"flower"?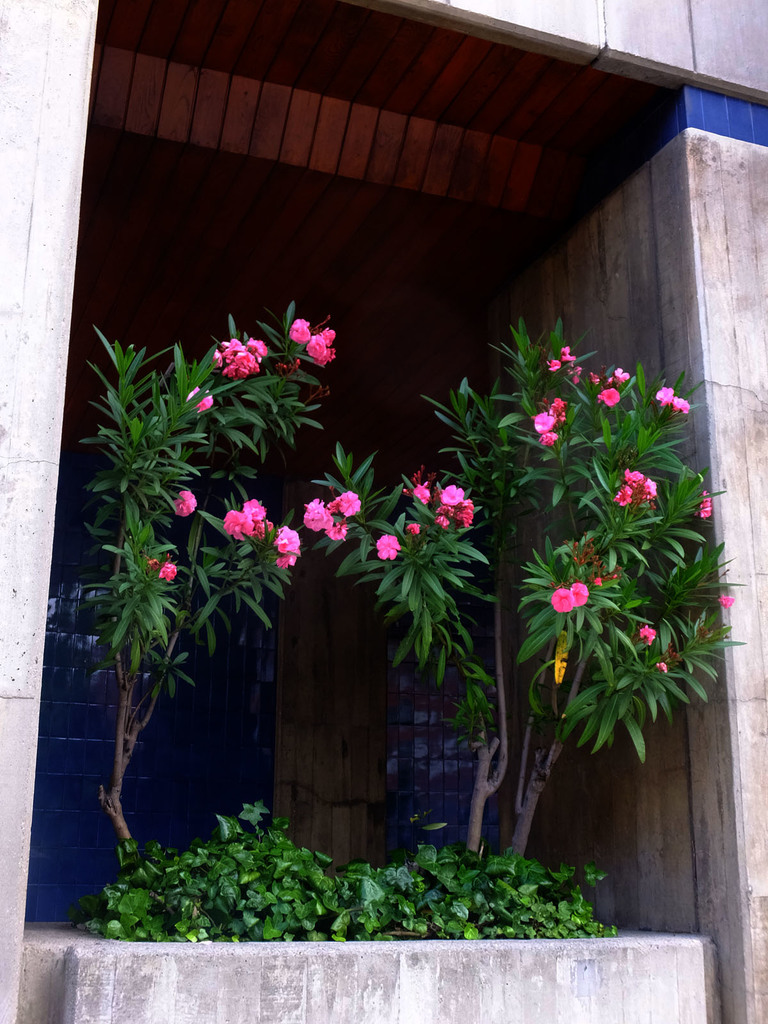
(left=157, top=556, right=172, bottom=586)
